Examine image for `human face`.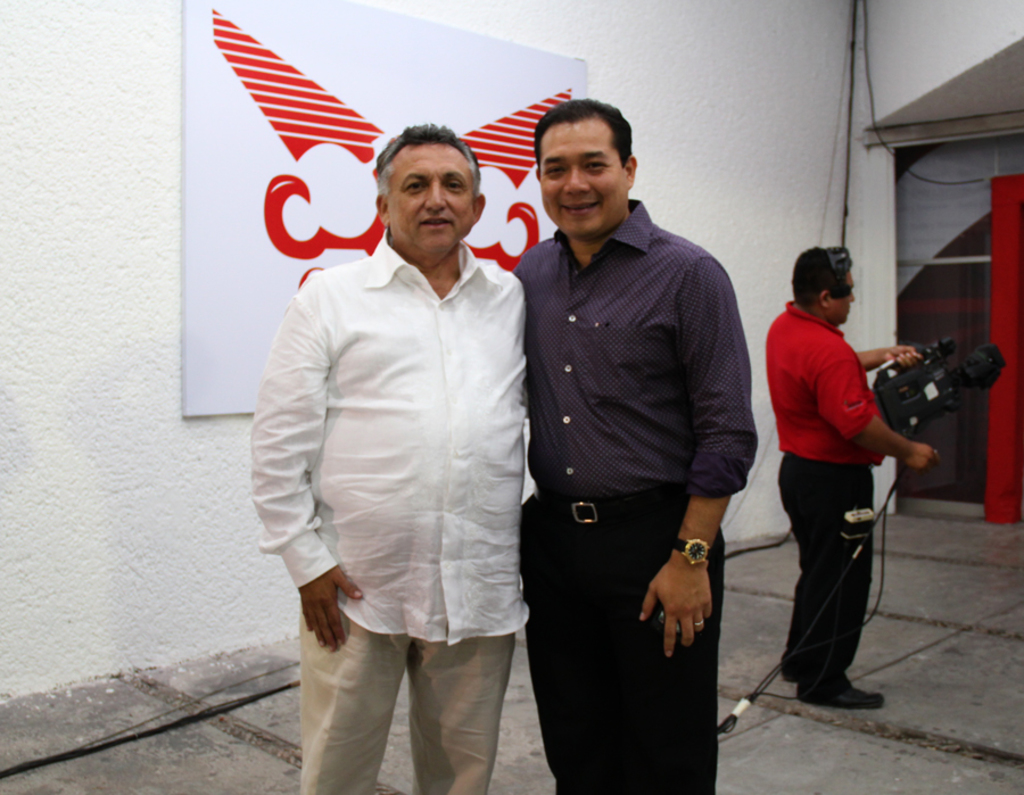
Examination result: bbox=(829, 275, 861, 324).
